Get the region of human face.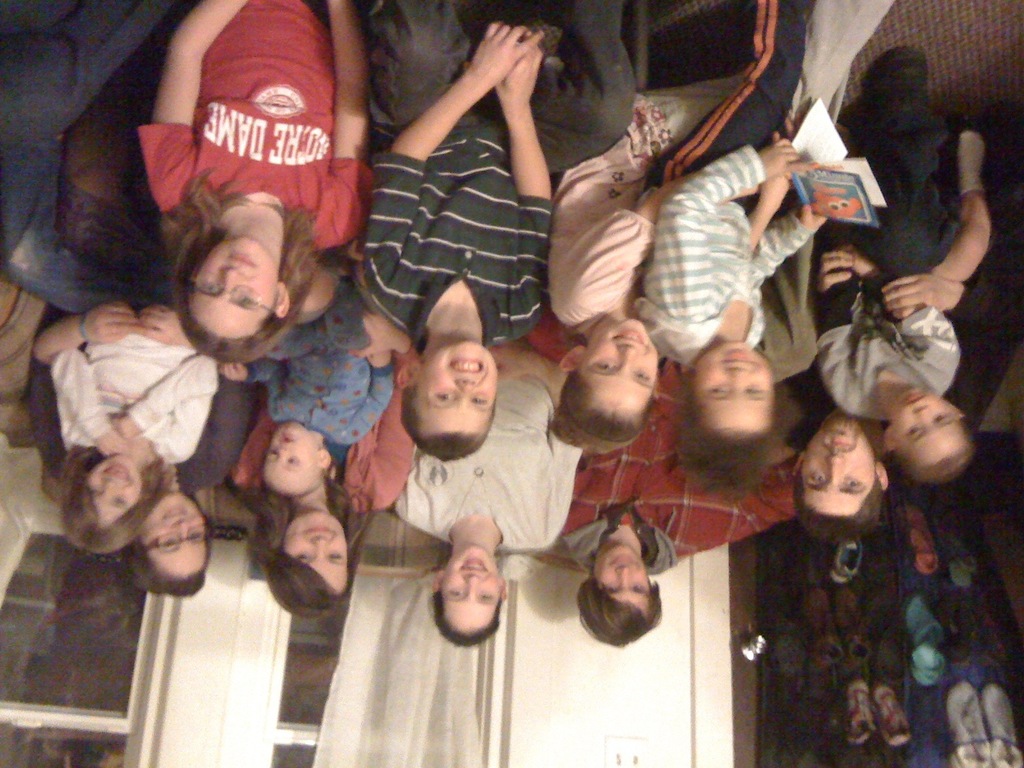
[left=188, top=241, right=274, bottom=333].
